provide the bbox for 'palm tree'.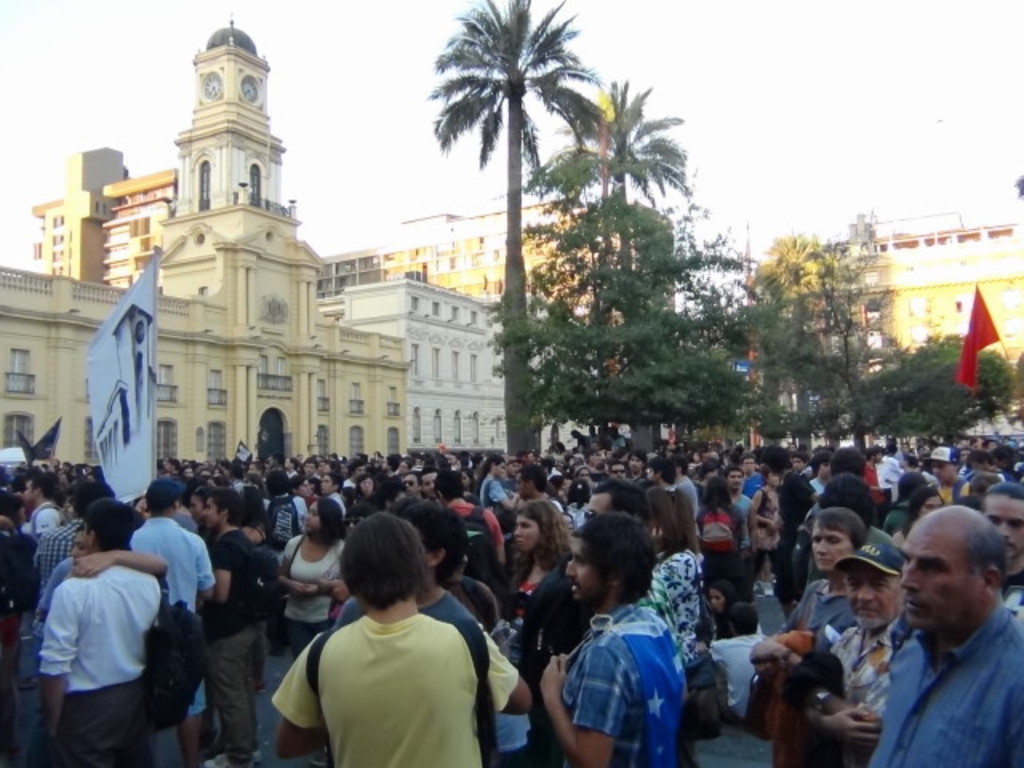
bbox=[416, 16, 610, 446].
